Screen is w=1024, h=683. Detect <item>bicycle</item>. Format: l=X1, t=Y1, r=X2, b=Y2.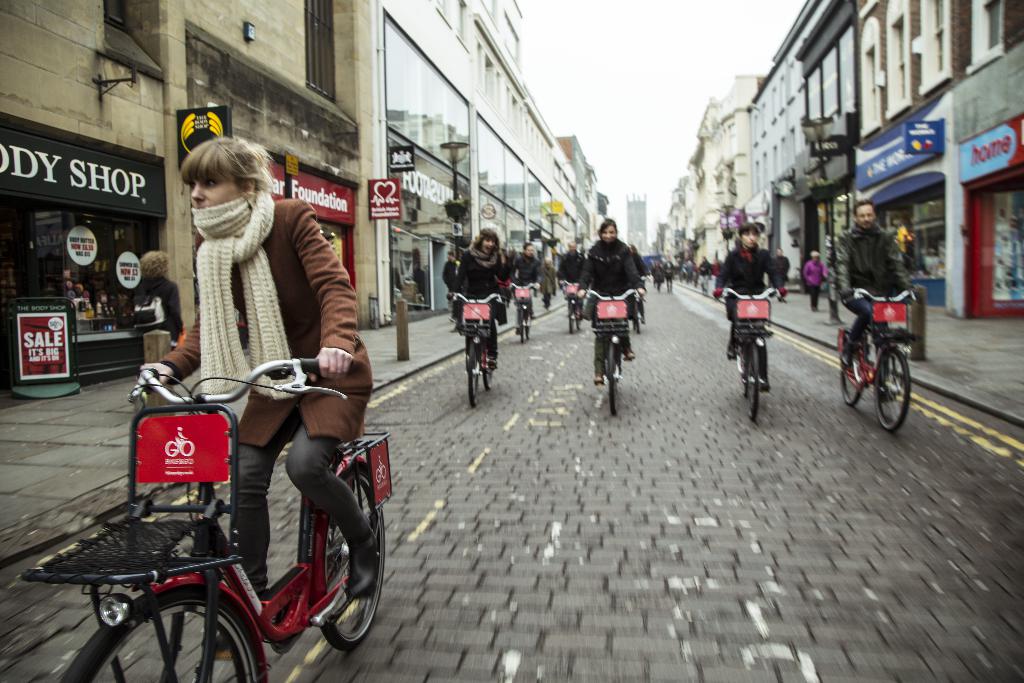
l=51, t=340, r=420, b=682.
